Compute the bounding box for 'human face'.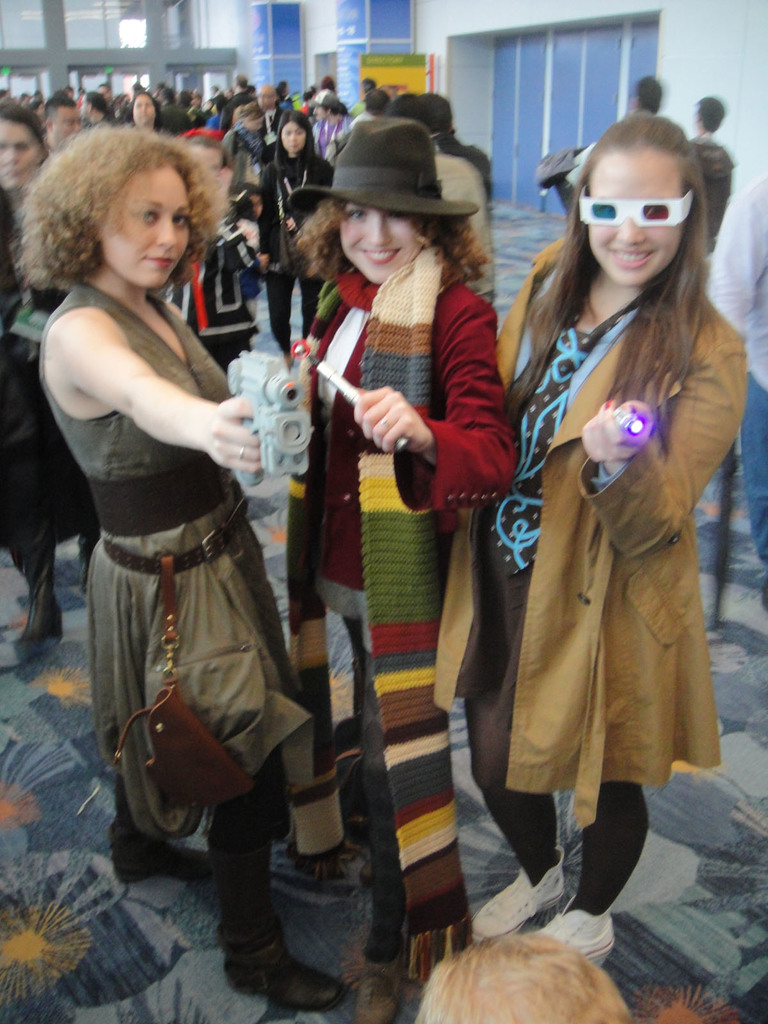
[343,200,420,281].
